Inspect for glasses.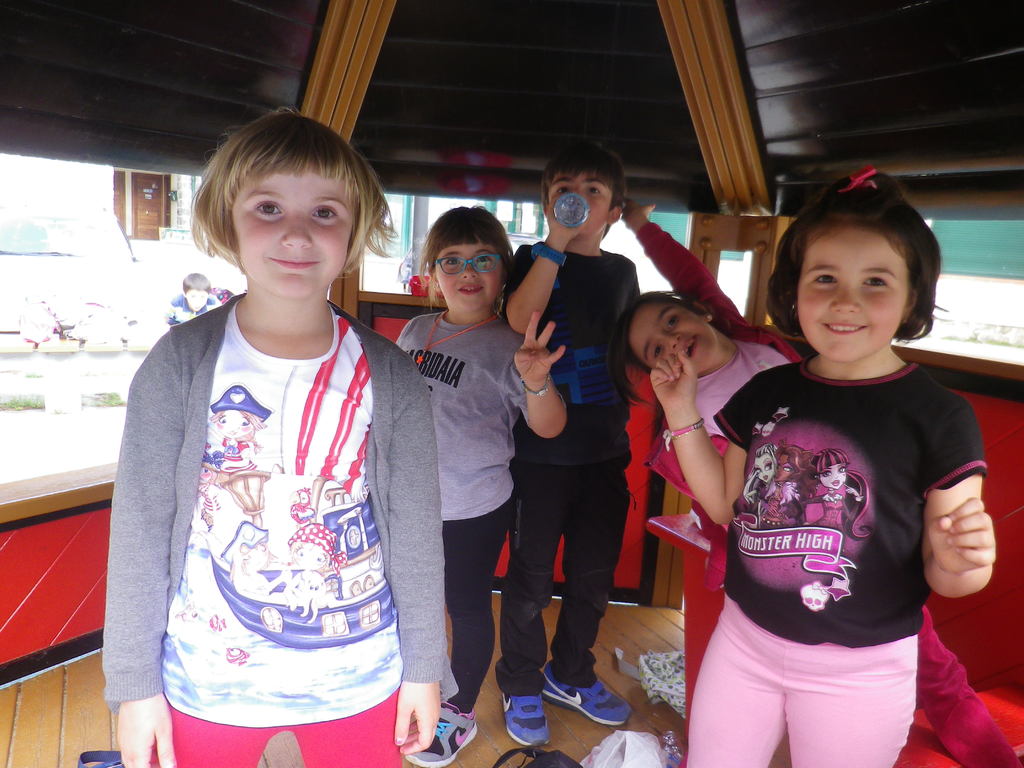
Inspection: box(431, 253, 503, 275).
